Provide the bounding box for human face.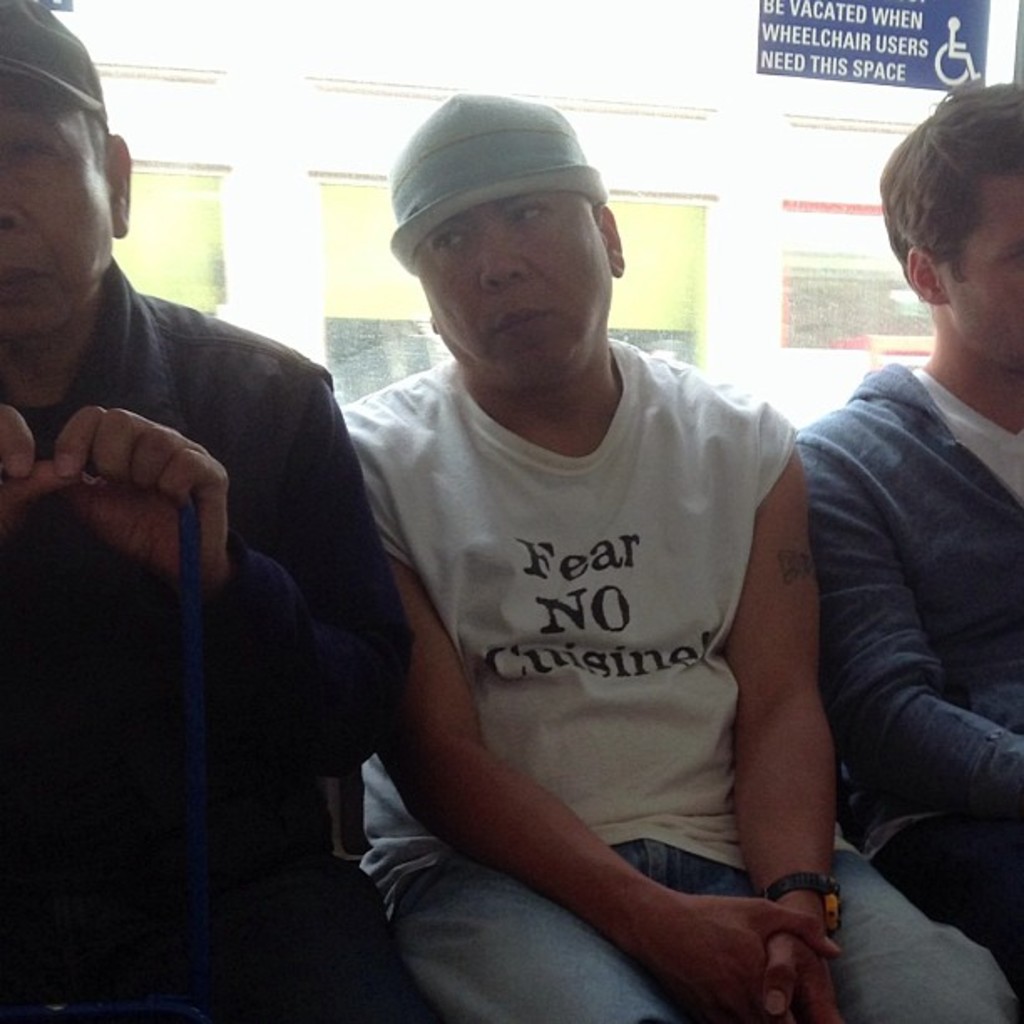
(x1=945, y1=162, x2=1022, y2=351).
